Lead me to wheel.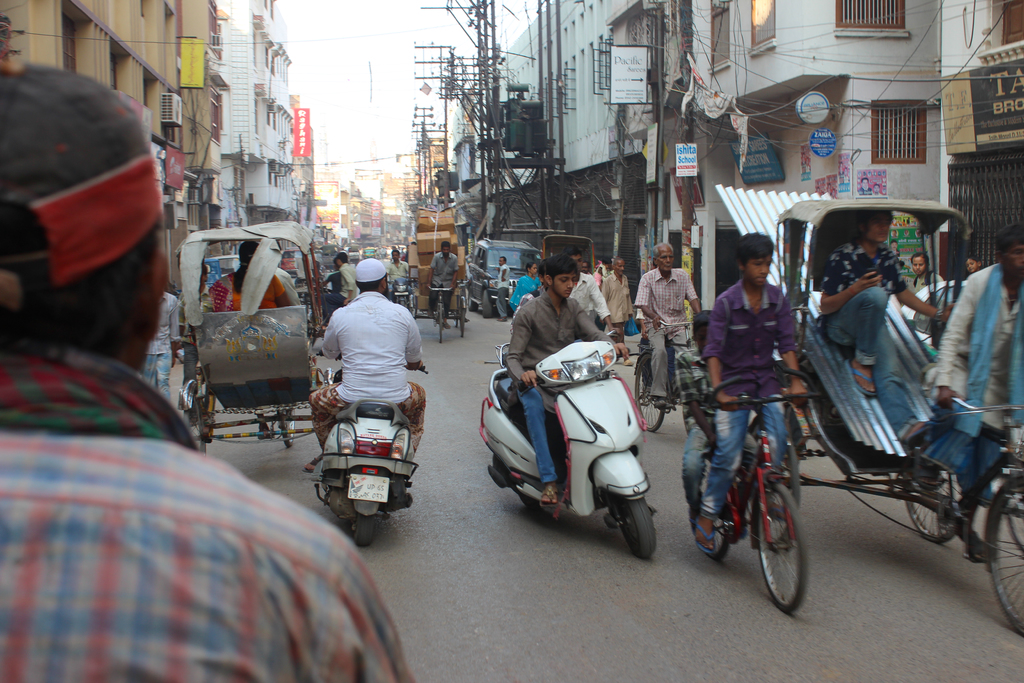
Lead to rect(439, 304, 444, 345).
